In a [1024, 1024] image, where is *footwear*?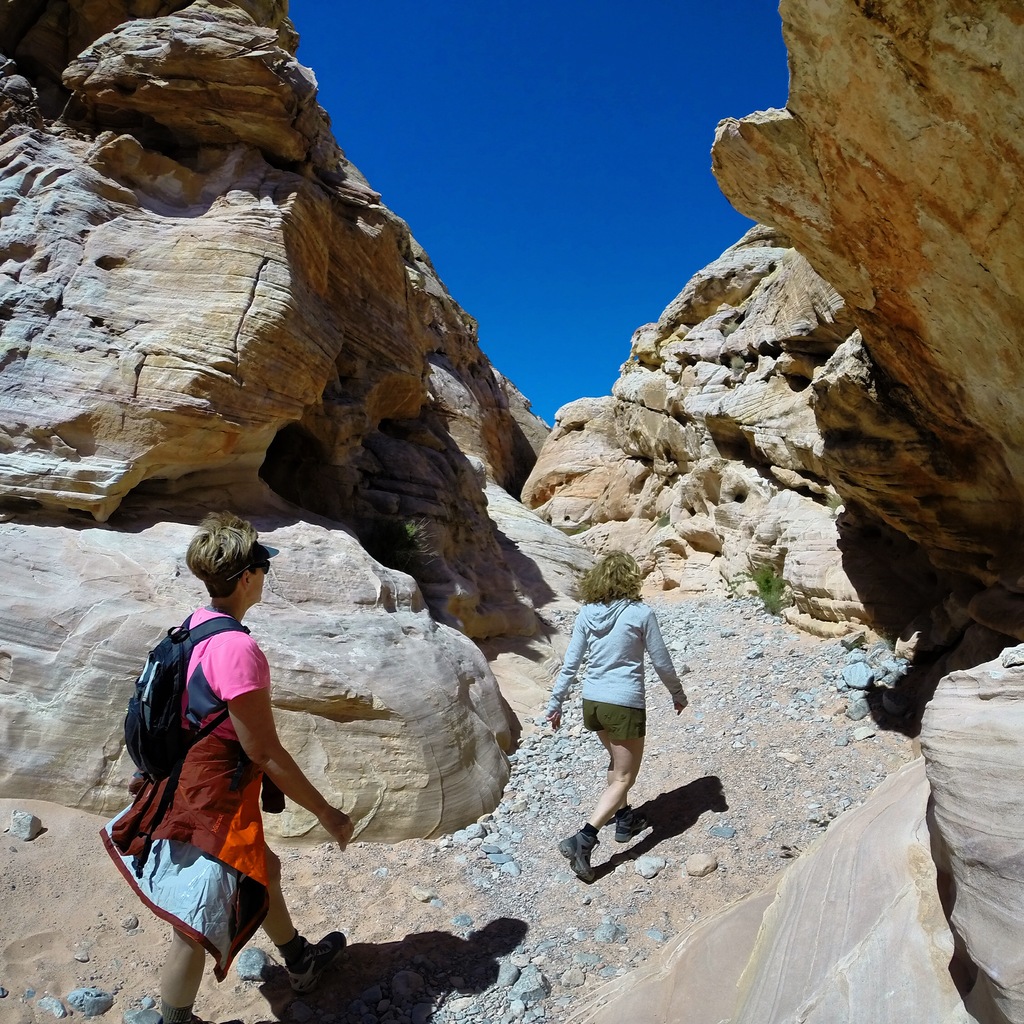
(left=617, top=804, right=646, bottom=848).
